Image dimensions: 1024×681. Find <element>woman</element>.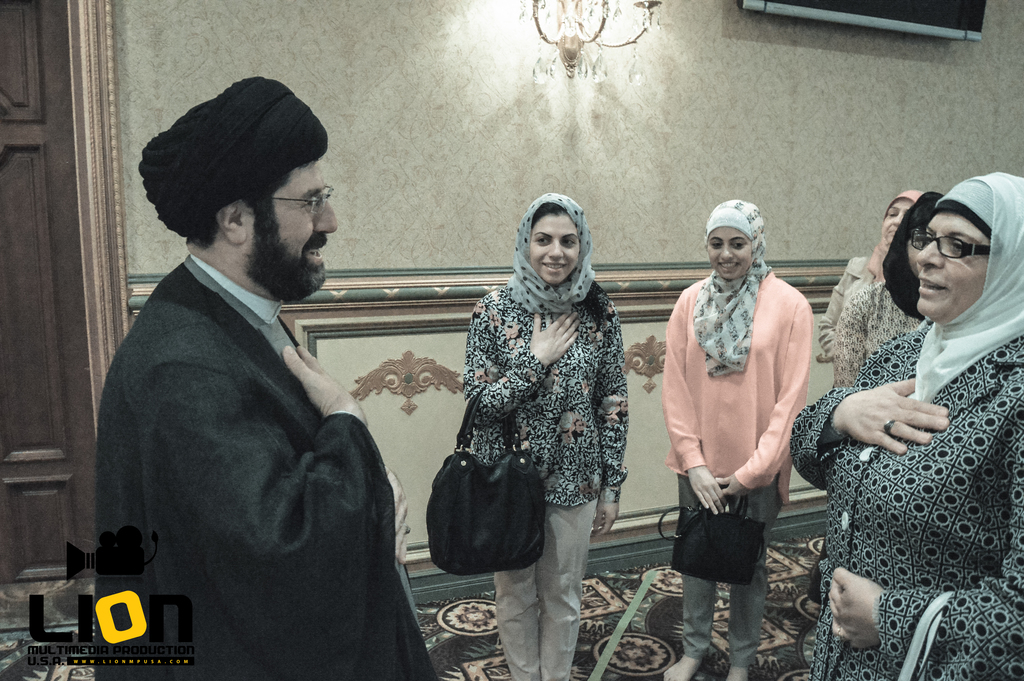
rect(821, 185, 945, 395).
